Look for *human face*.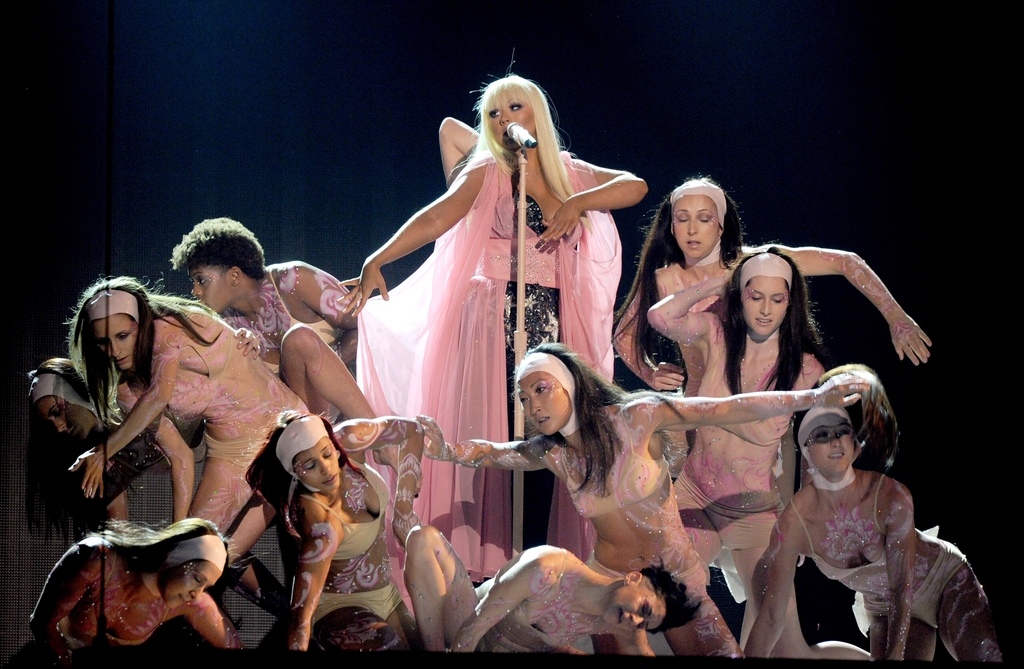
Found: detection(161, 561, 219, 607).
